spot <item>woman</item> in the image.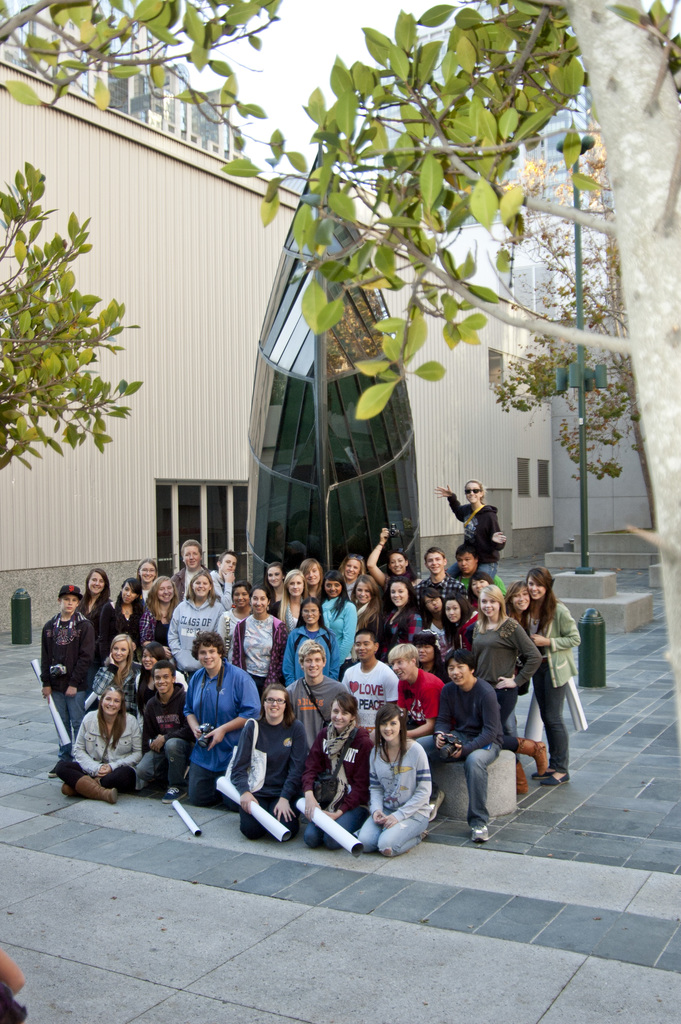
<item>woman</item> found at l=218, t=577, r=250, b=665.
